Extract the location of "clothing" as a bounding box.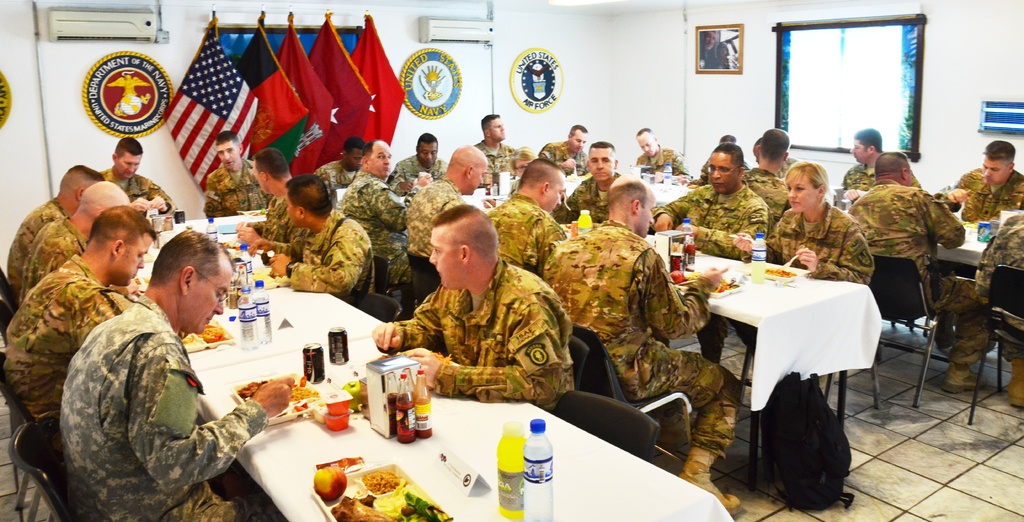
698:158:756:178.
